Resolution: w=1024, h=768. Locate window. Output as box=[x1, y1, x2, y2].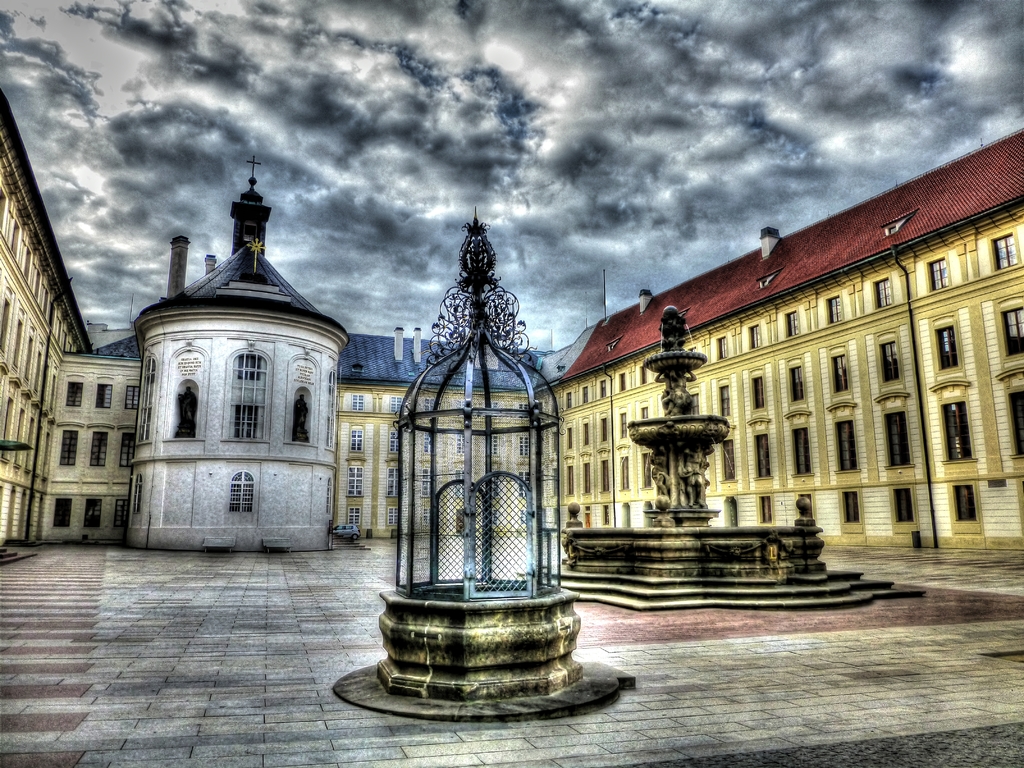
box=[840, 490, 864, 532].
